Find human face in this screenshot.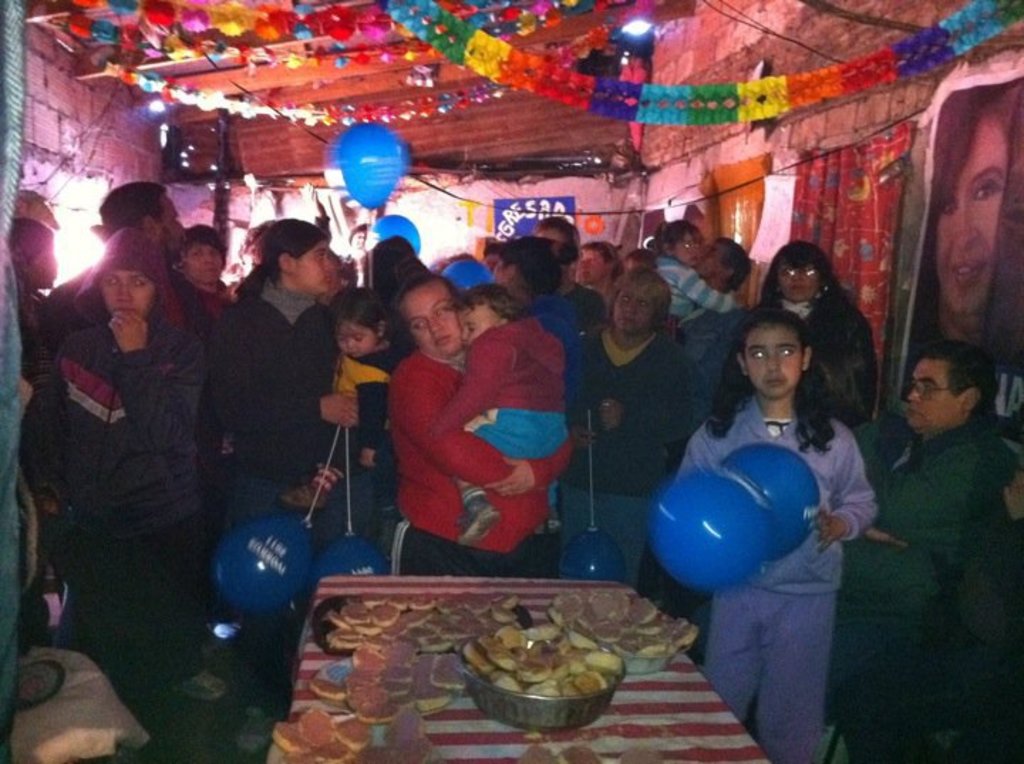
The bounding box for human face is [left=698, top=243, right=725, bottom=275].
